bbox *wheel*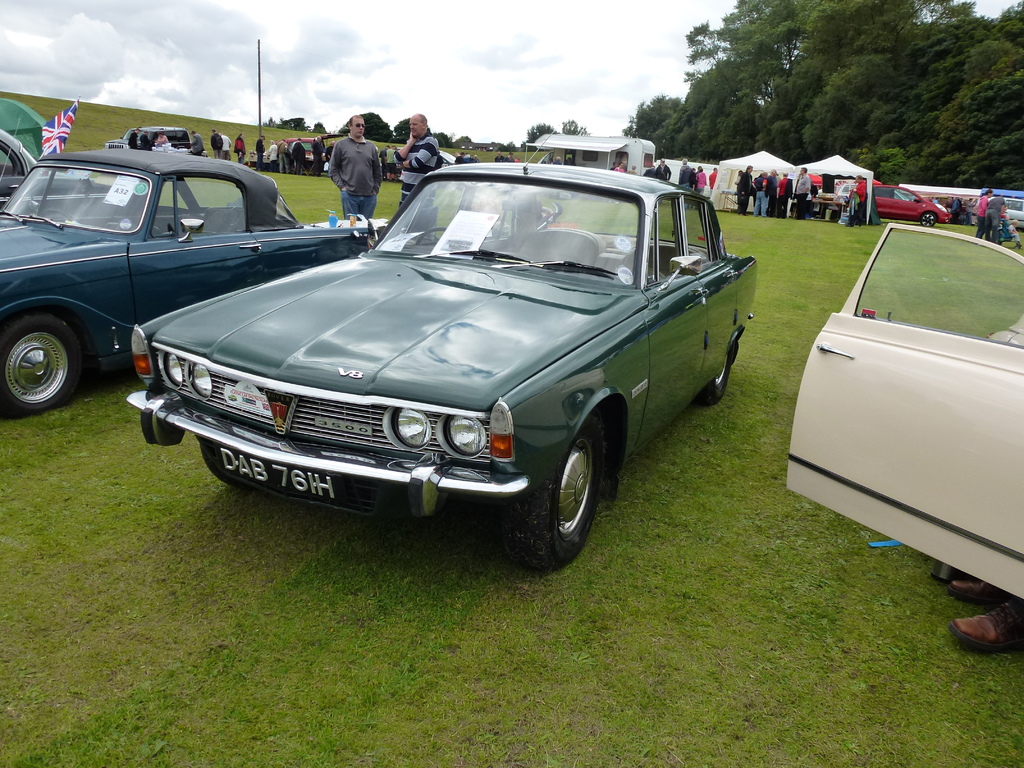
(501,410,623,577)
